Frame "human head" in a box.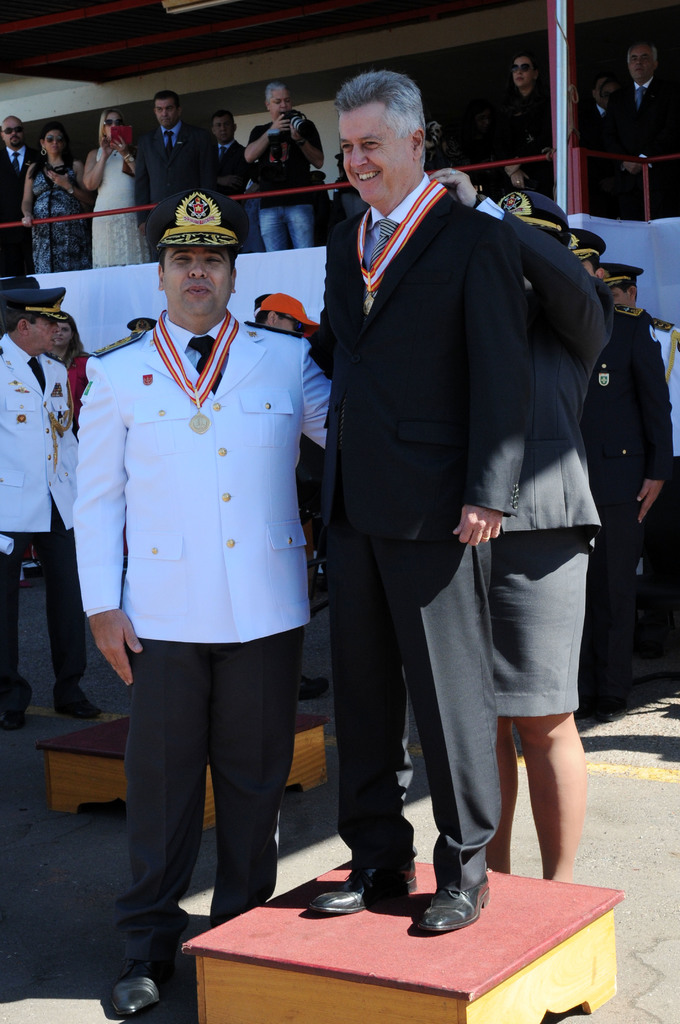
{"x1": 124, "y1": 318, "x2": 156, "y2": 330}.
